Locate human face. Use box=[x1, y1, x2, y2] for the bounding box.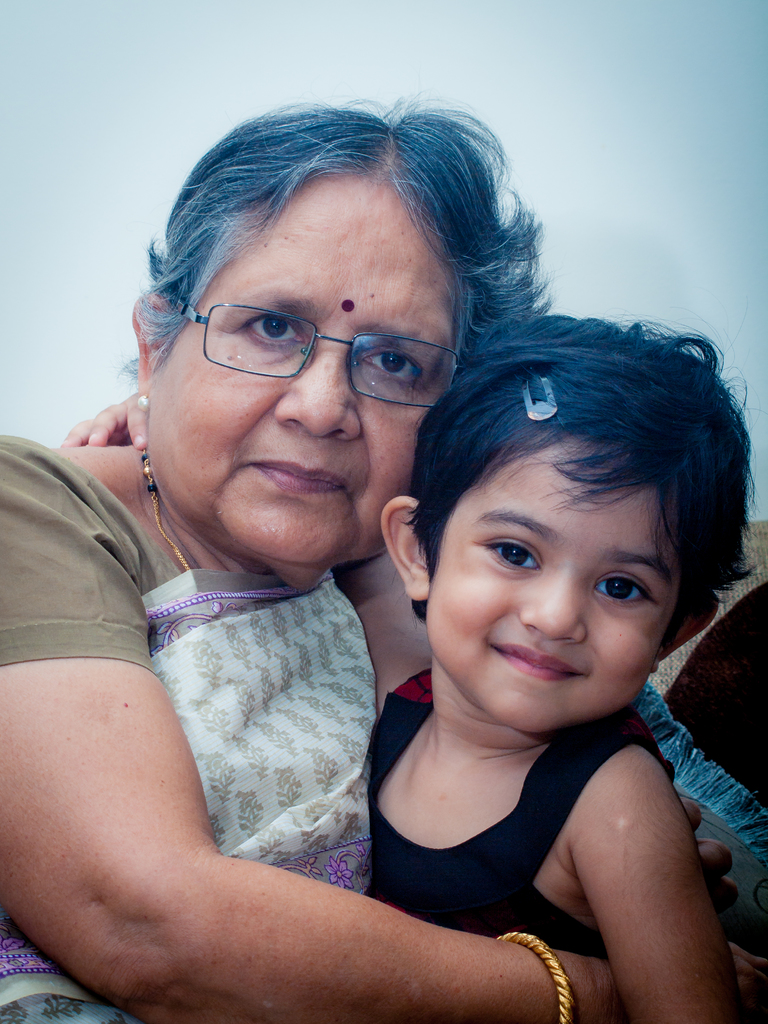
box=[140, 183, 456, 566].
